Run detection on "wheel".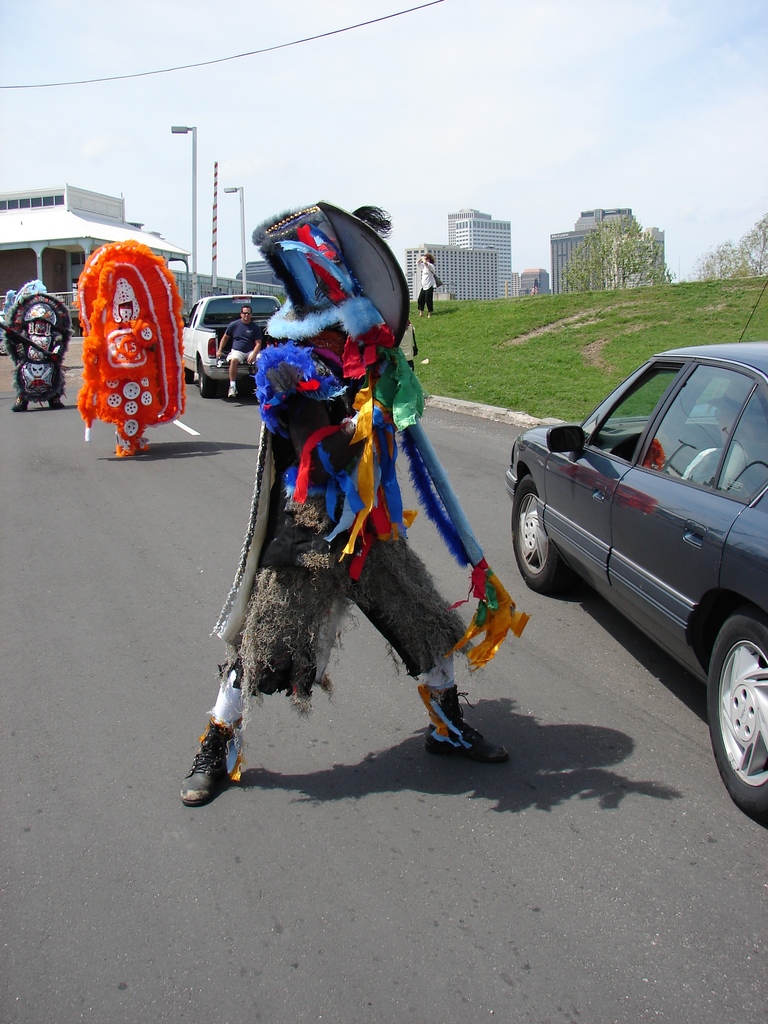
Result: {"left": 511, "top": 471, "right": 562, "bottom": 604}.
